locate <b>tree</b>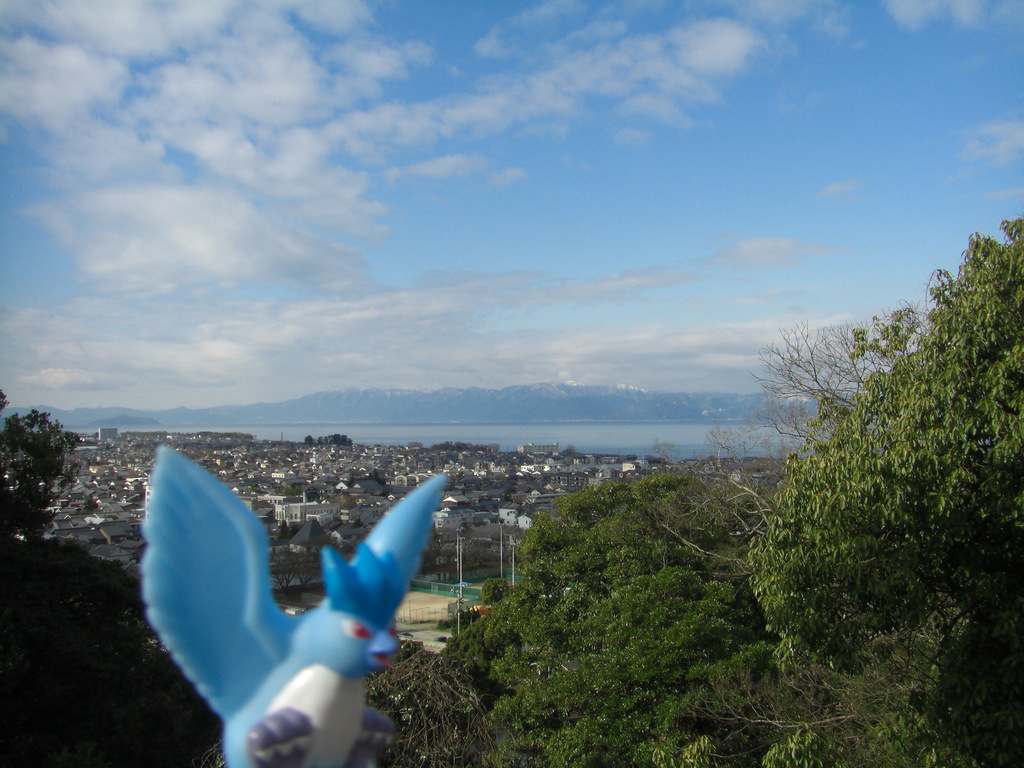
x1=506, y1=516, x2=573, y2=579
